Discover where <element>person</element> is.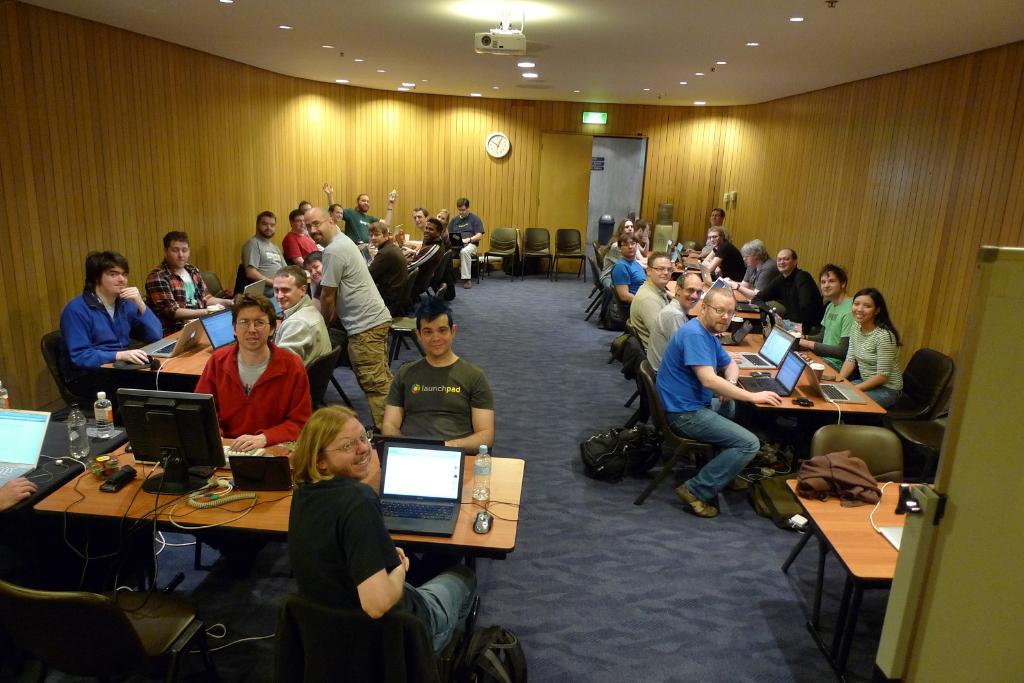
Discovered at select_region(330, 203, 347, 223).
